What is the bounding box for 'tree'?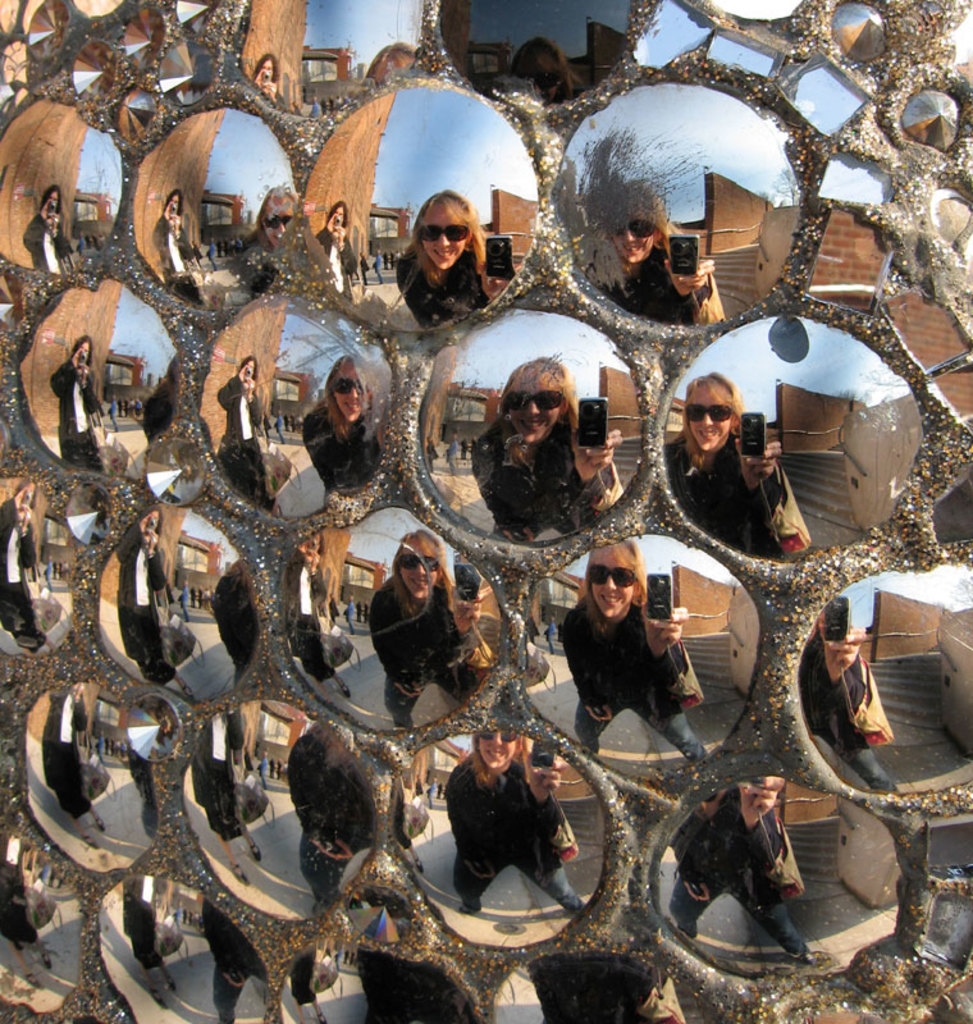
[255, 159, 293, 197].
